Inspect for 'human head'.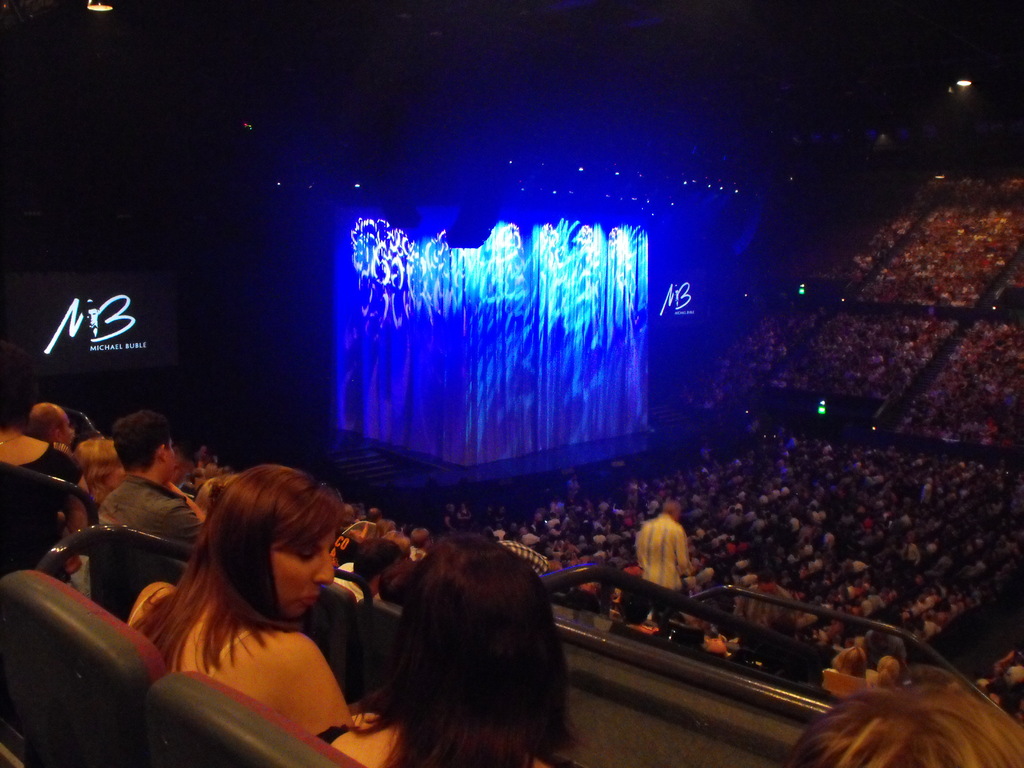
Inspection: 344,503,364,524.
